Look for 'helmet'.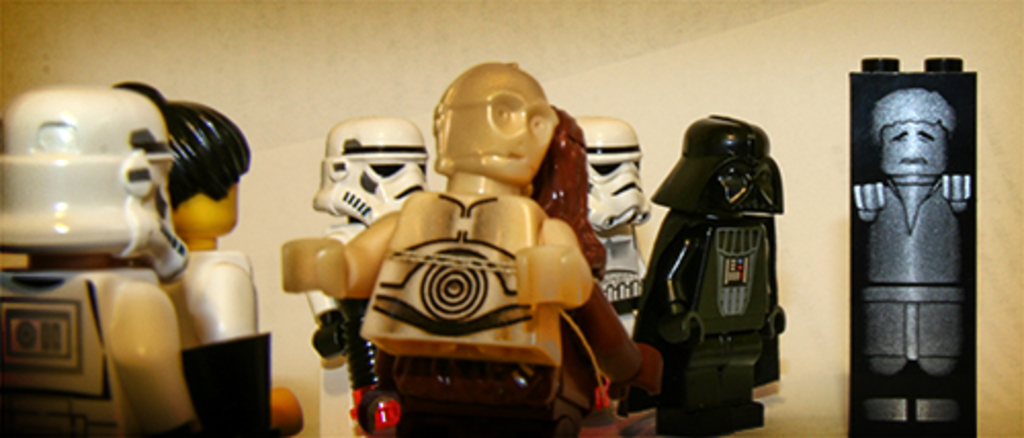
Found: 651:106:786:217.
